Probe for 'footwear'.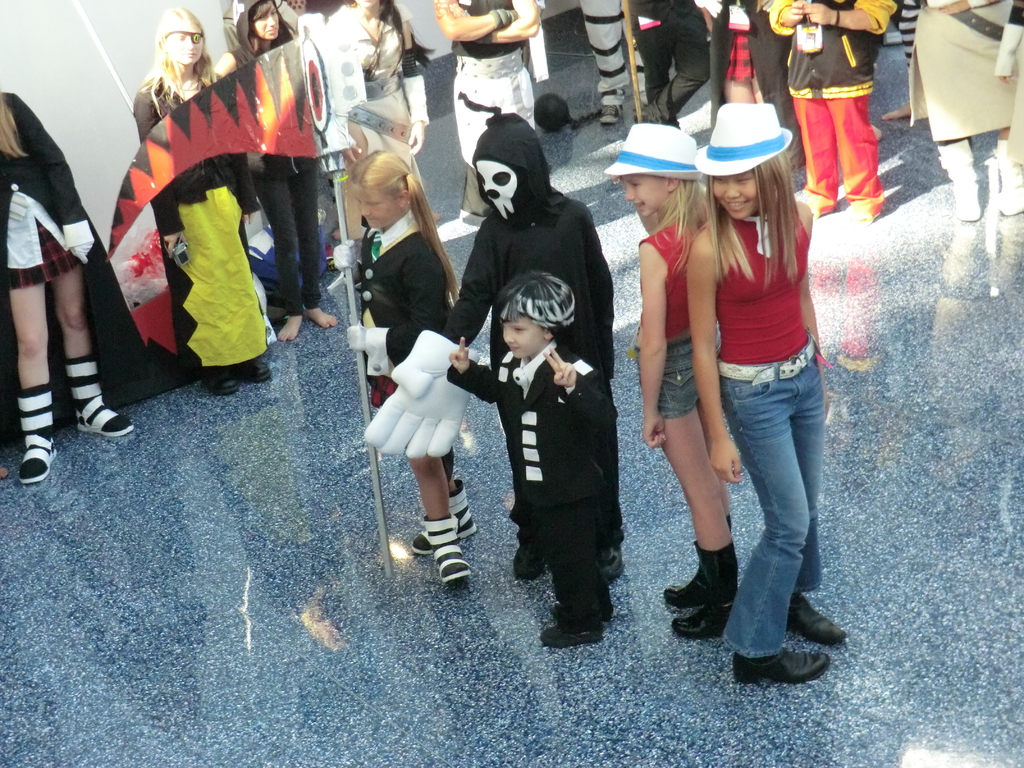
Probe result: Rect(799, 189, 838, 218).
